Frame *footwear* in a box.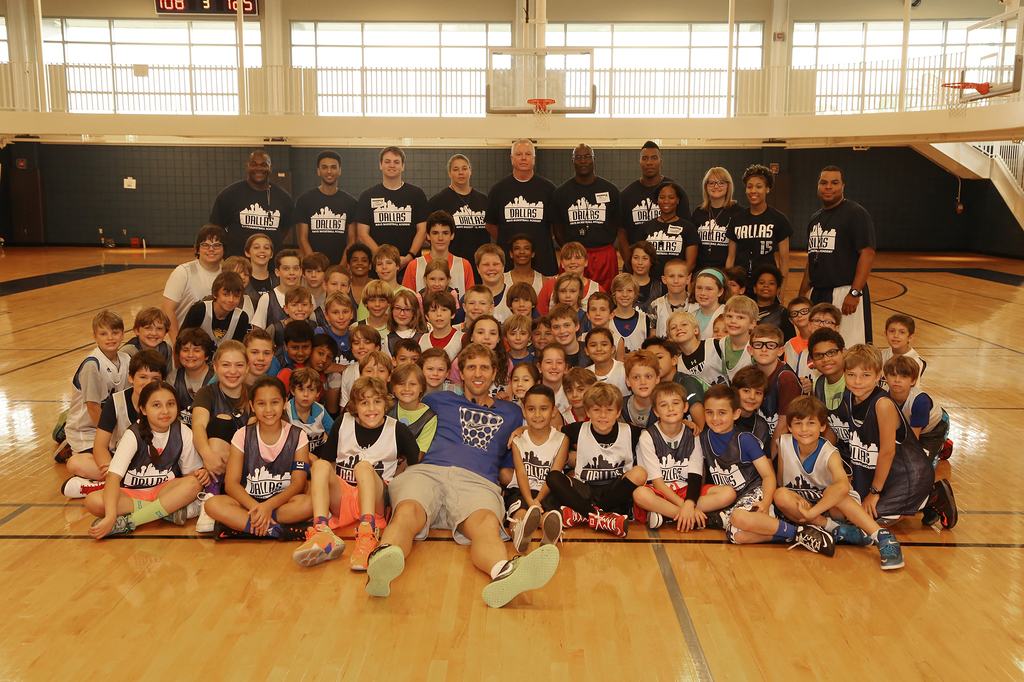
{"left": 790, "top": 523, "right": 835, "bottom": 560}.
